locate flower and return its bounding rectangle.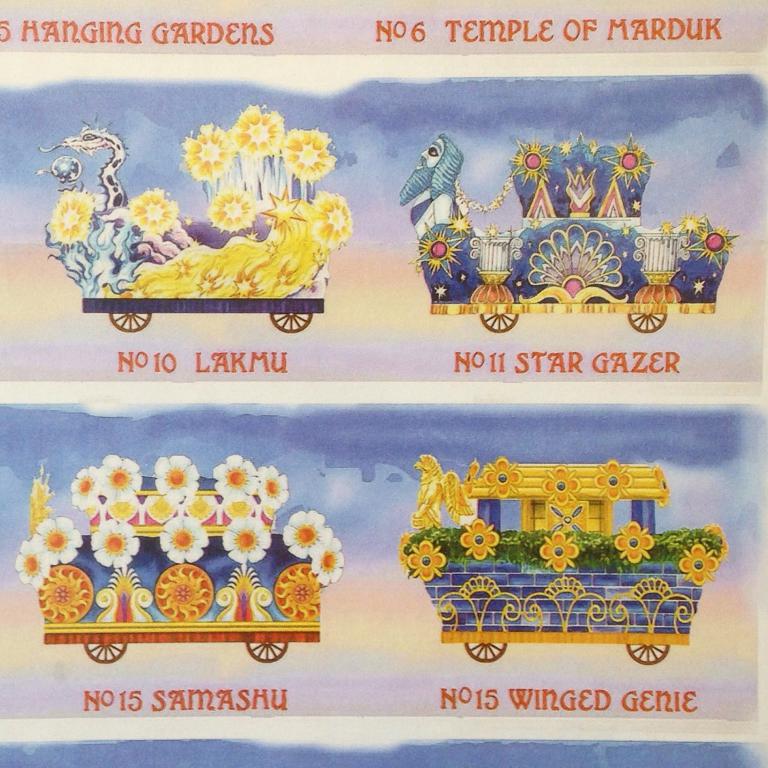
[313,192,358,244].
